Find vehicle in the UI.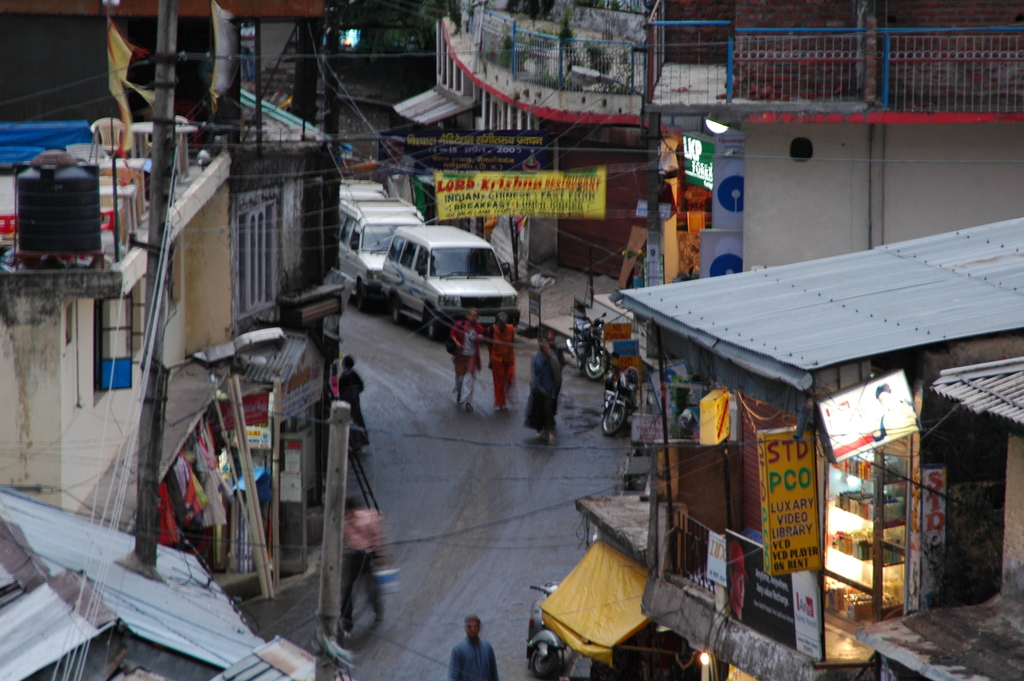
UI element at 340, 213, 527, 327.
